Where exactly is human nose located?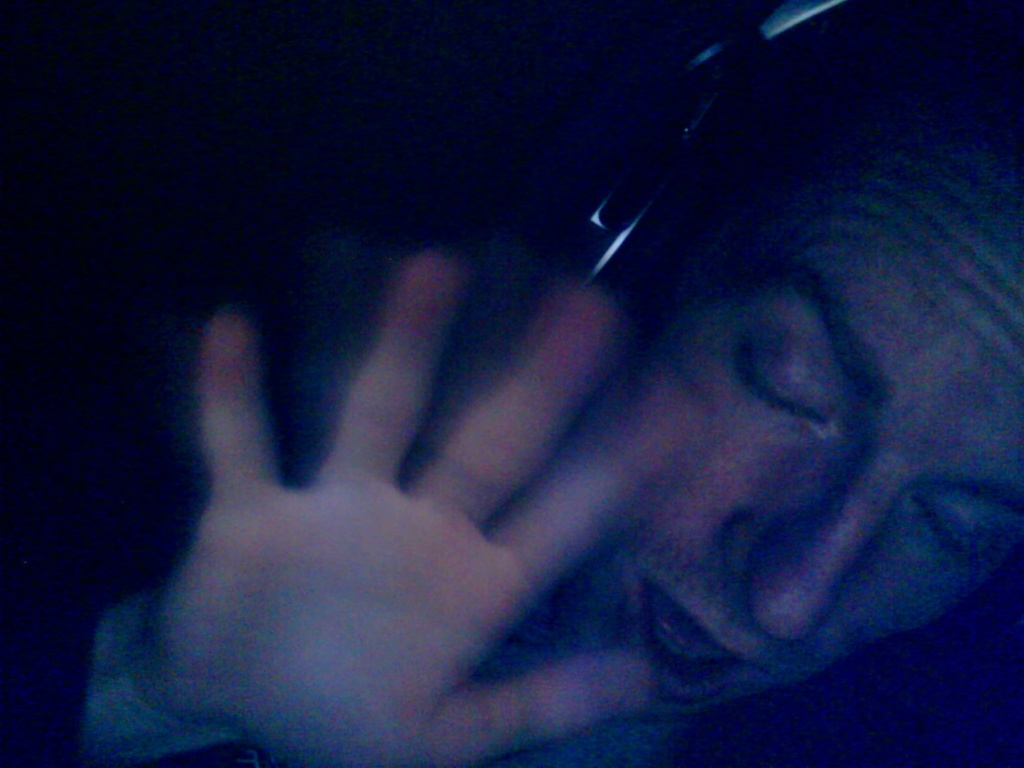
Its bounding box is BBox(727, 456, 903, 645).
